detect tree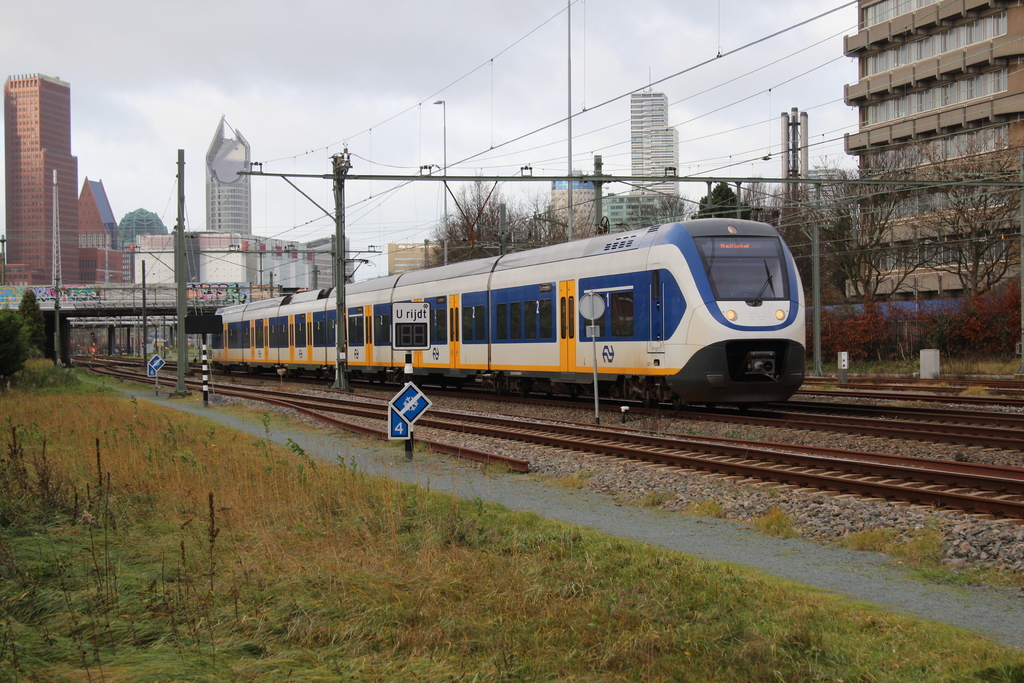
bbox=(676, 147, 1023, 357)
